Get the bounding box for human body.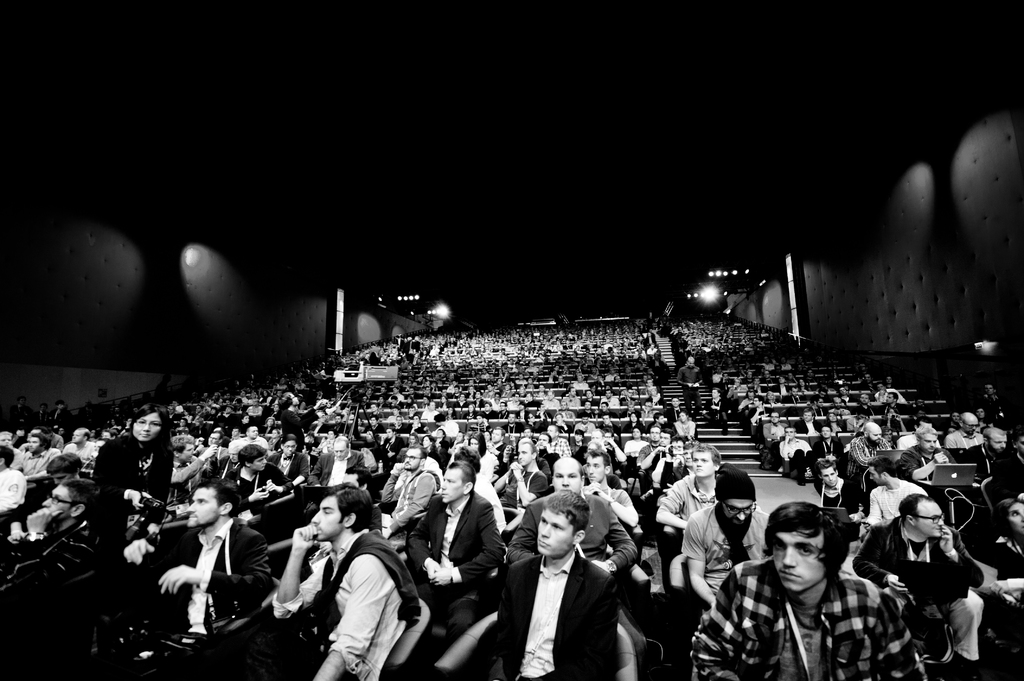
box(470, 497, 617, 680).
